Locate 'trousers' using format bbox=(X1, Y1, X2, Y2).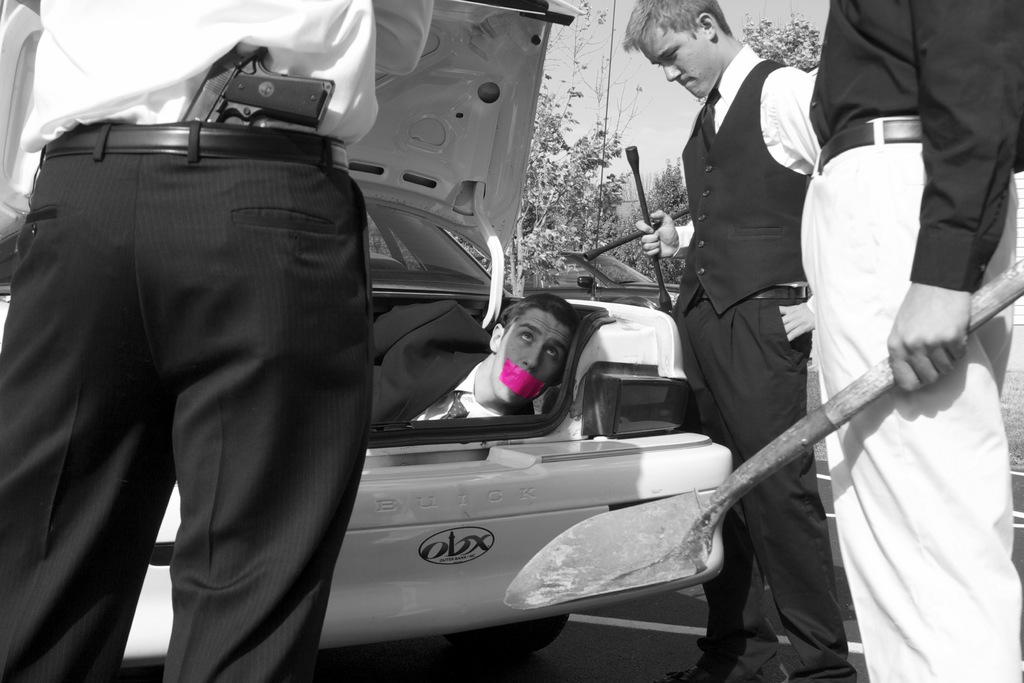
bbox=(671, 283, 859, 682).
